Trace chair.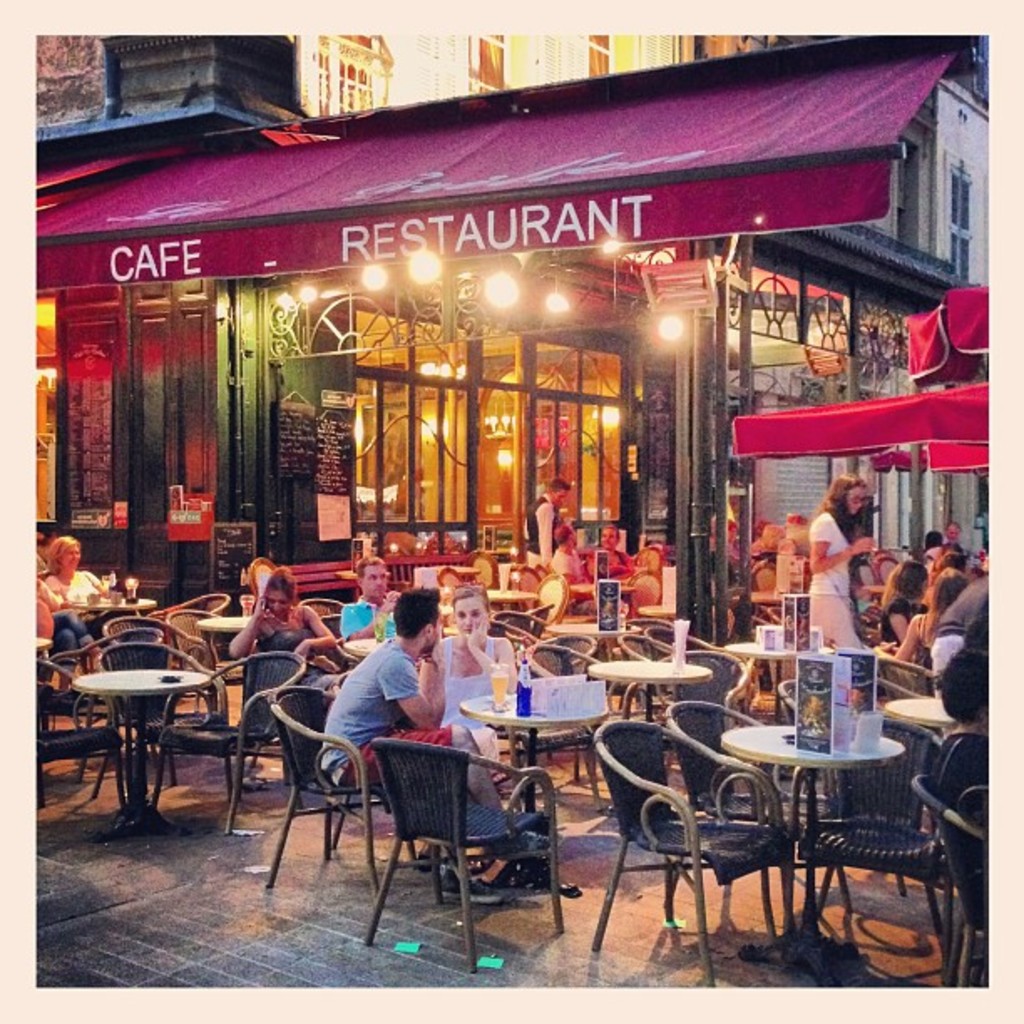
Traced to 345/714/562/960.
